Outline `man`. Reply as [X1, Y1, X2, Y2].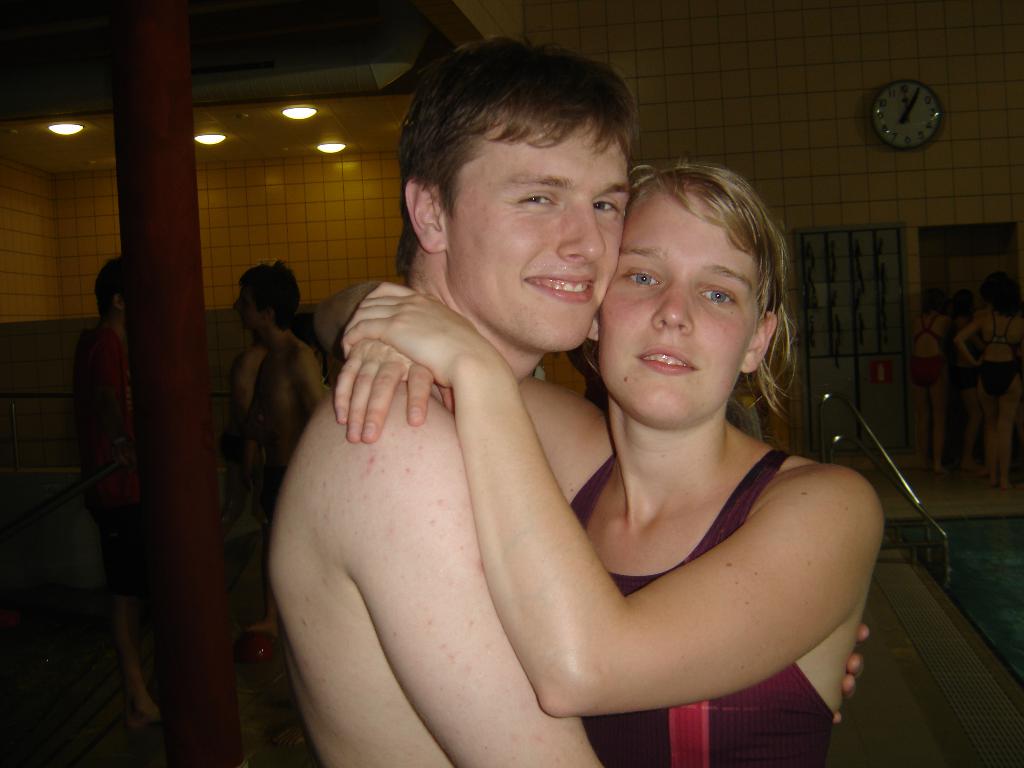
[78, 256, 163, 726].
